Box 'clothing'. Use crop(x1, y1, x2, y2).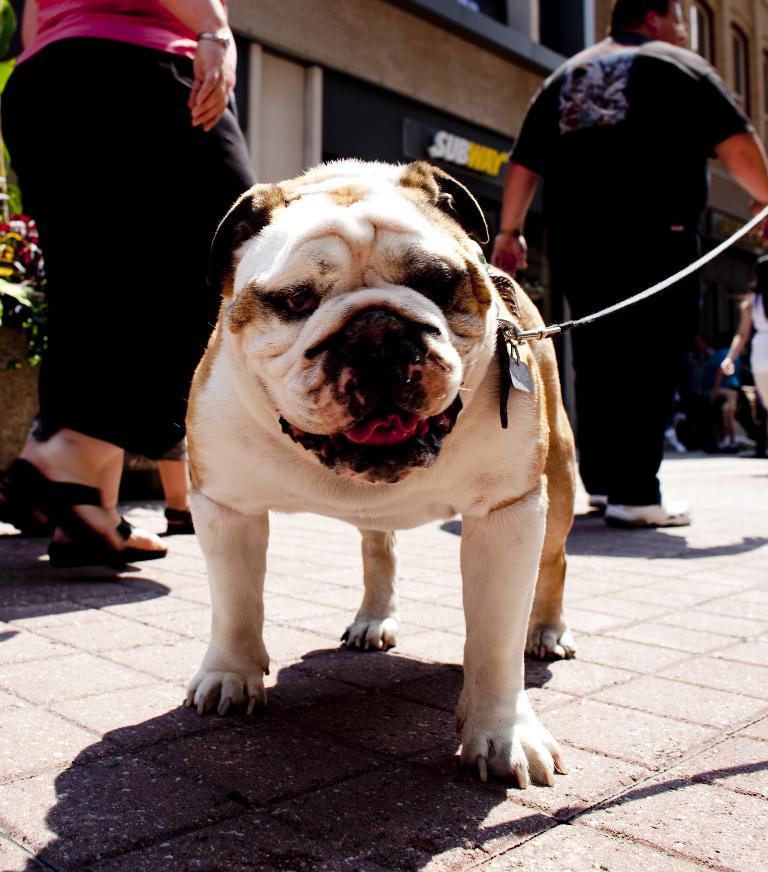
crop(502, 35, 757, 513).
